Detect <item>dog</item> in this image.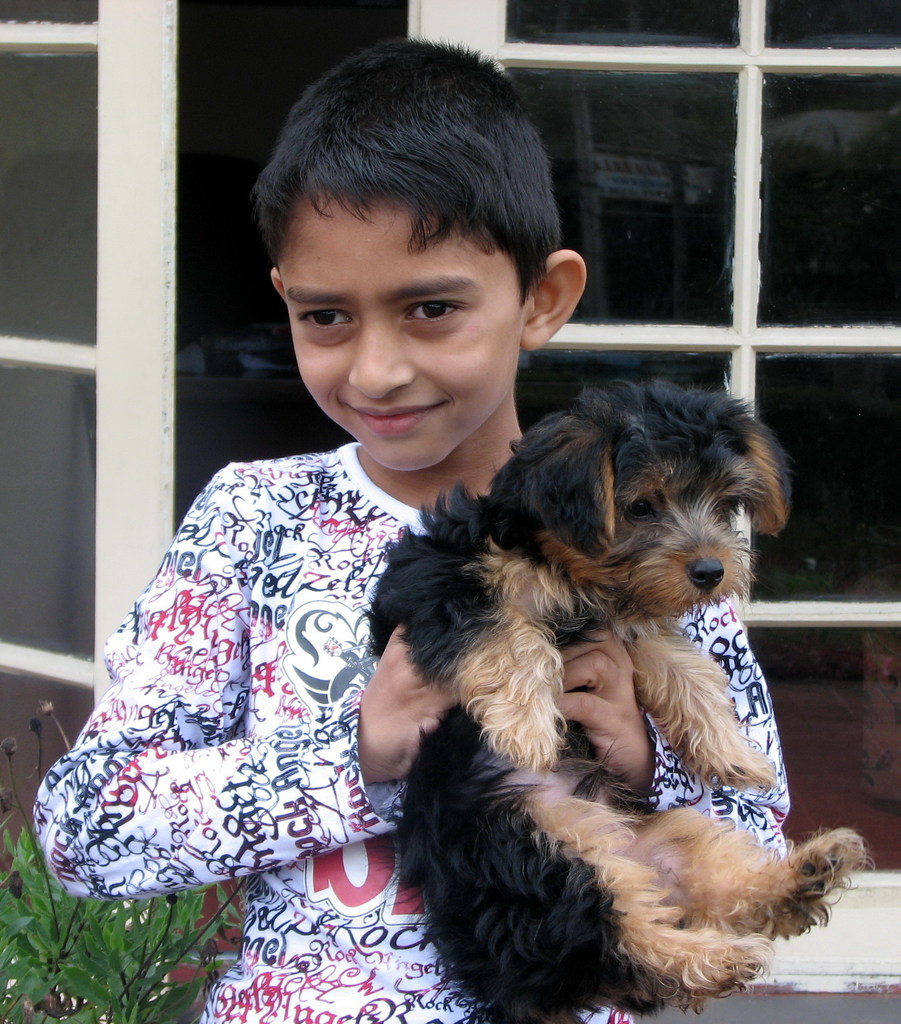
Detection: bbox=(360, 379, 878, 1023).
